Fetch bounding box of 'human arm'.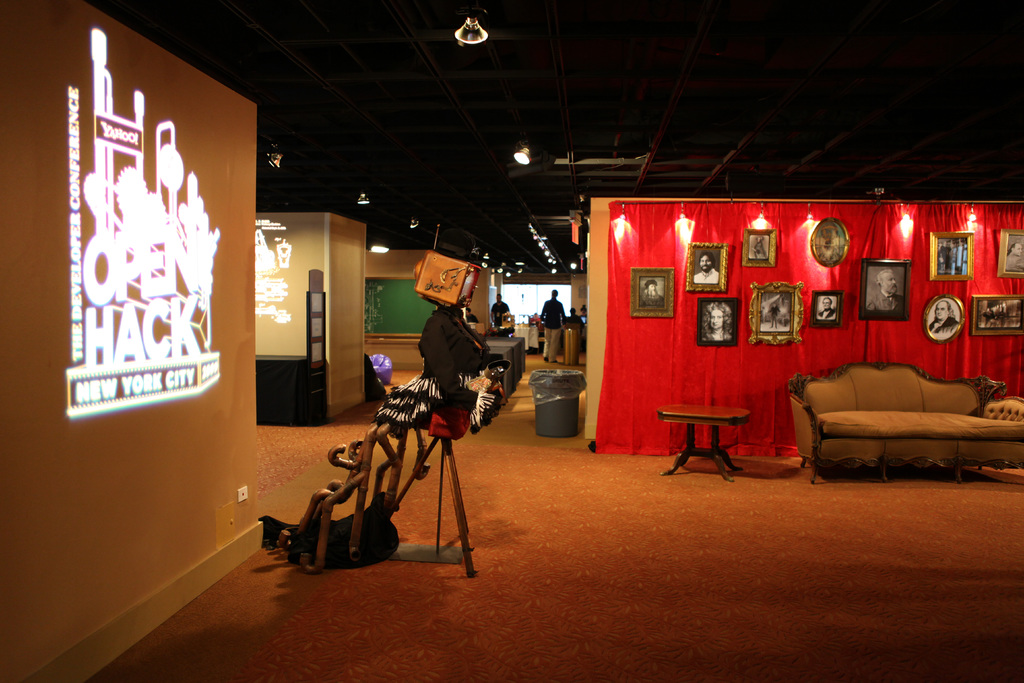
Bbox: <region>557, 299, 566, 325</region>.
